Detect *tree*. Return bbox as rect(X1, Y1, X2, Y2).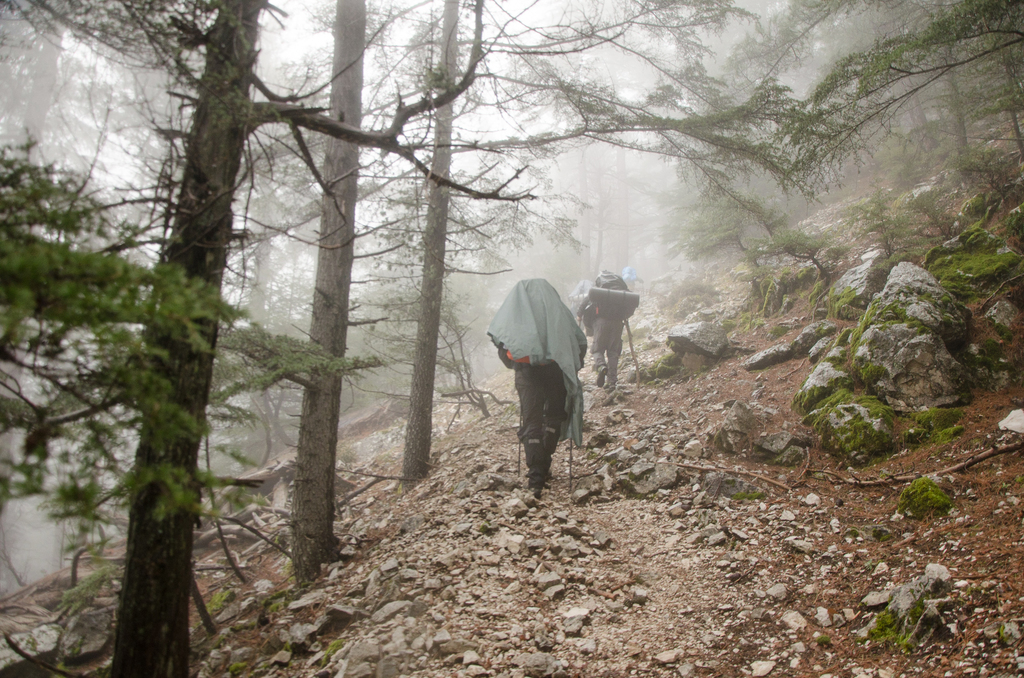
rect(0, 0, 1023, 669).
